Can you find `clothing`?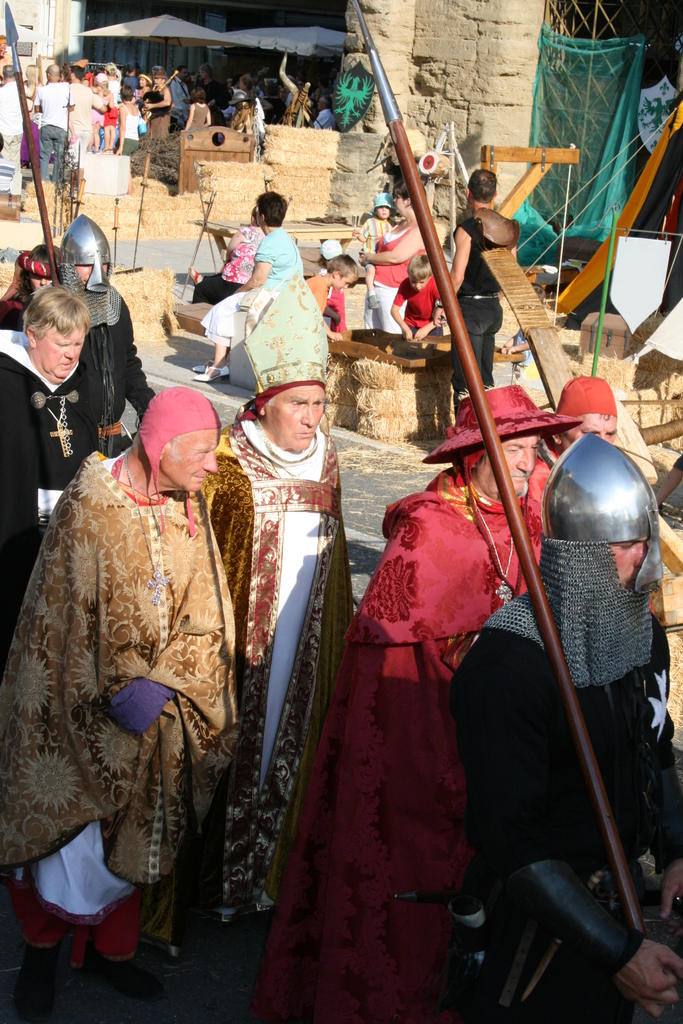
Yes, bounding box: x1=91, y1=102, x2=103, y2=124.
